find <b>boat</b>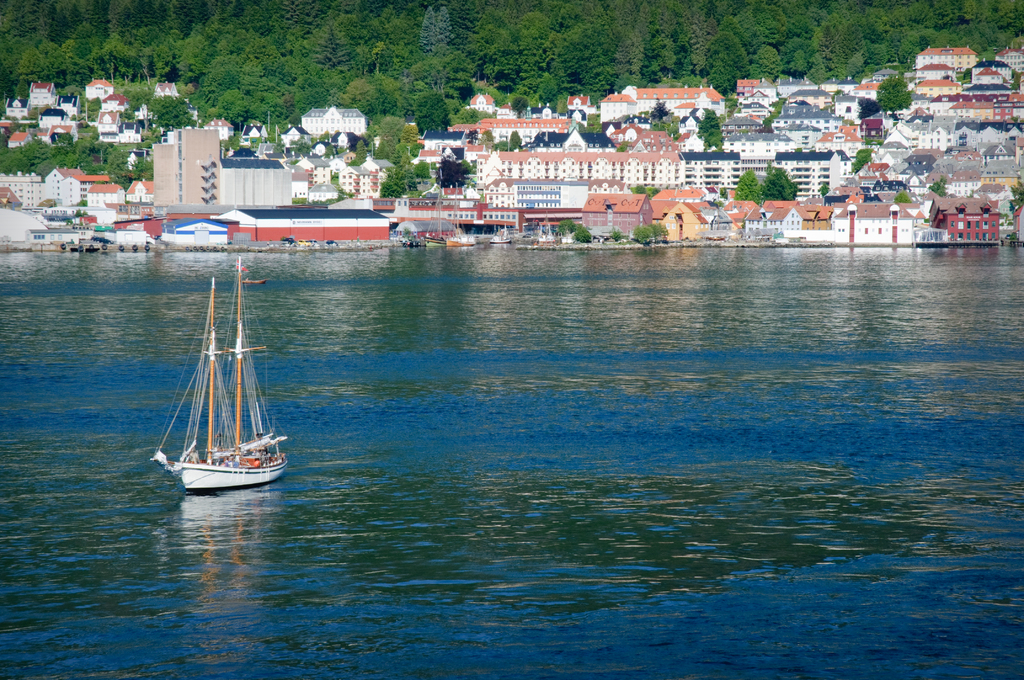
detection(484, 219, 515, 244)
